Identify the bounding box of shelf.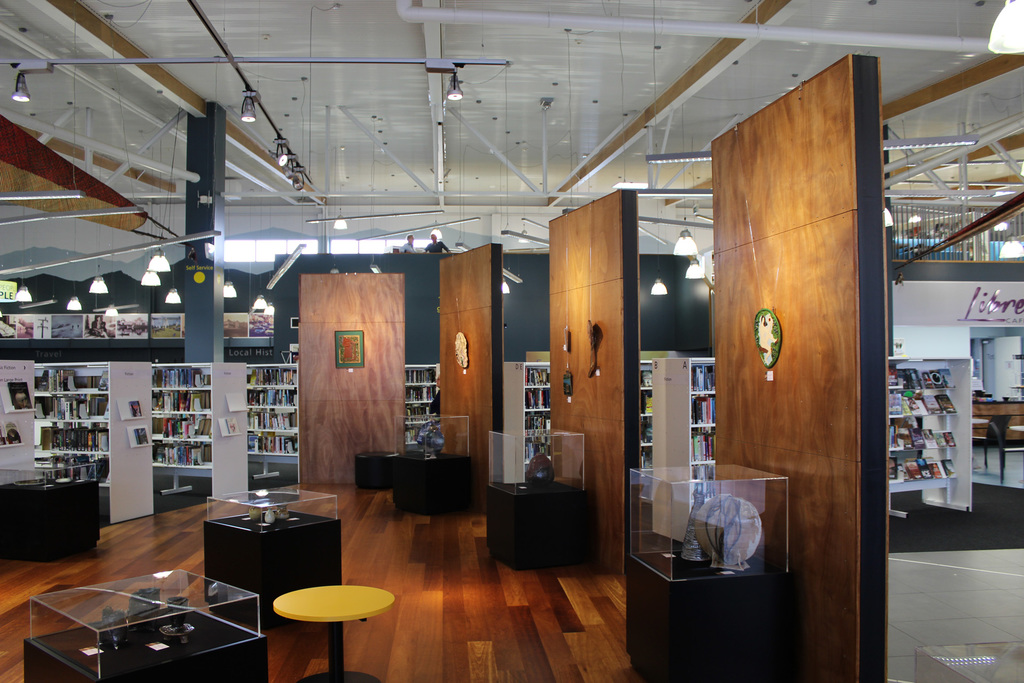
x1=148, y1=414, x2=212, y2=435.
